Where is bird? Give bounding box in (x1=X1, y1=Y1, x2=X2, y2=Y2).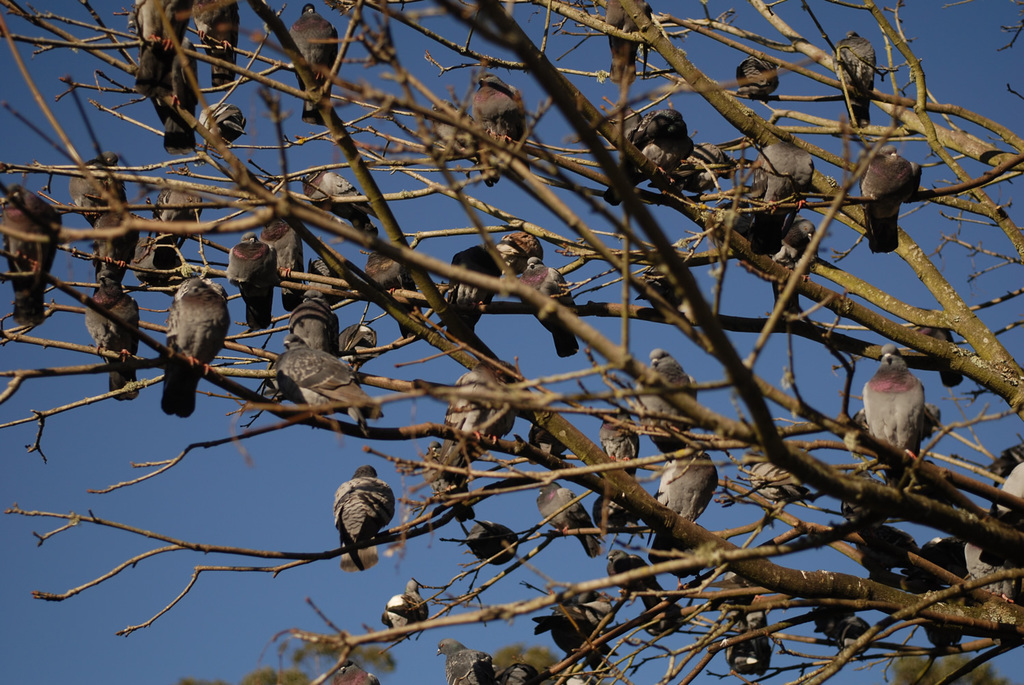
(x1=528, y1=251, x2=586, y2=362).
